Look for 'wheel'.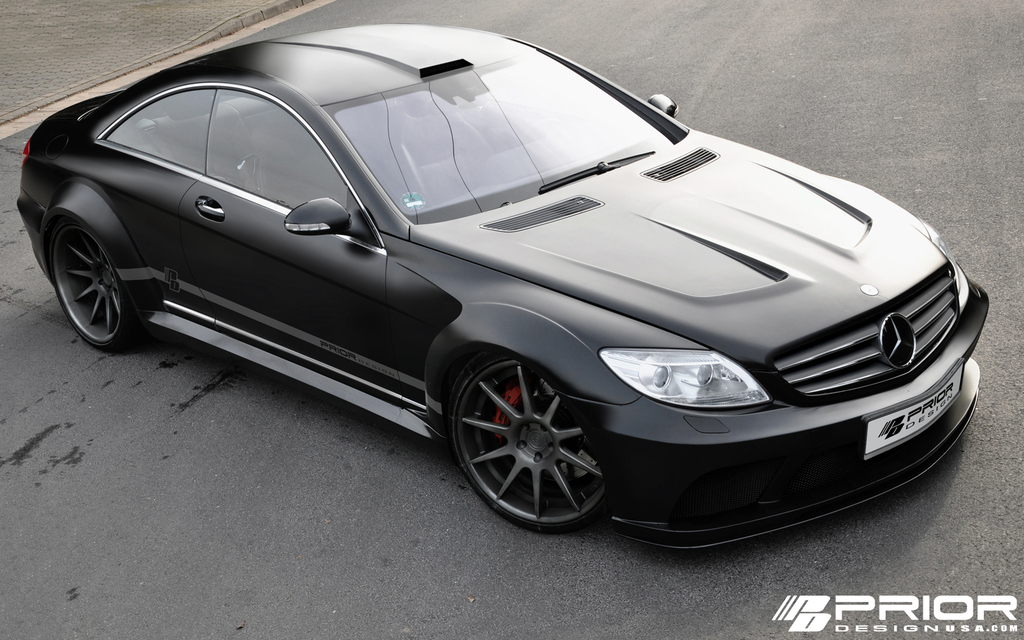
Found: [x1=44, y1=212, x2=172, y2=354].
